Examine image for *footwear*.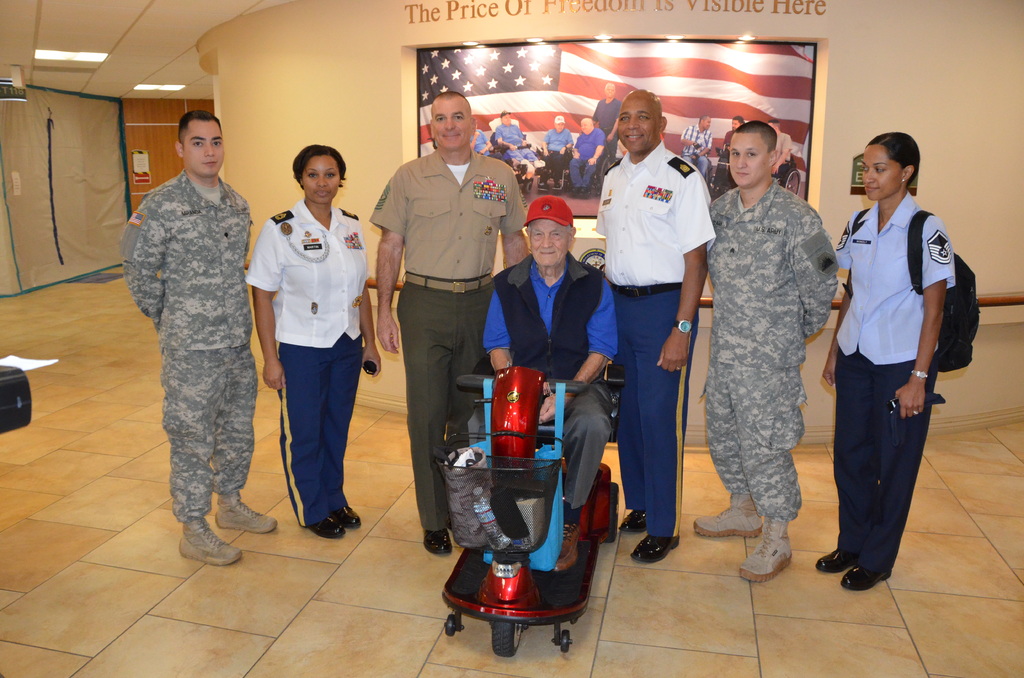
Examination result: [x1=166, y1=504, x2=252, y2=573].
